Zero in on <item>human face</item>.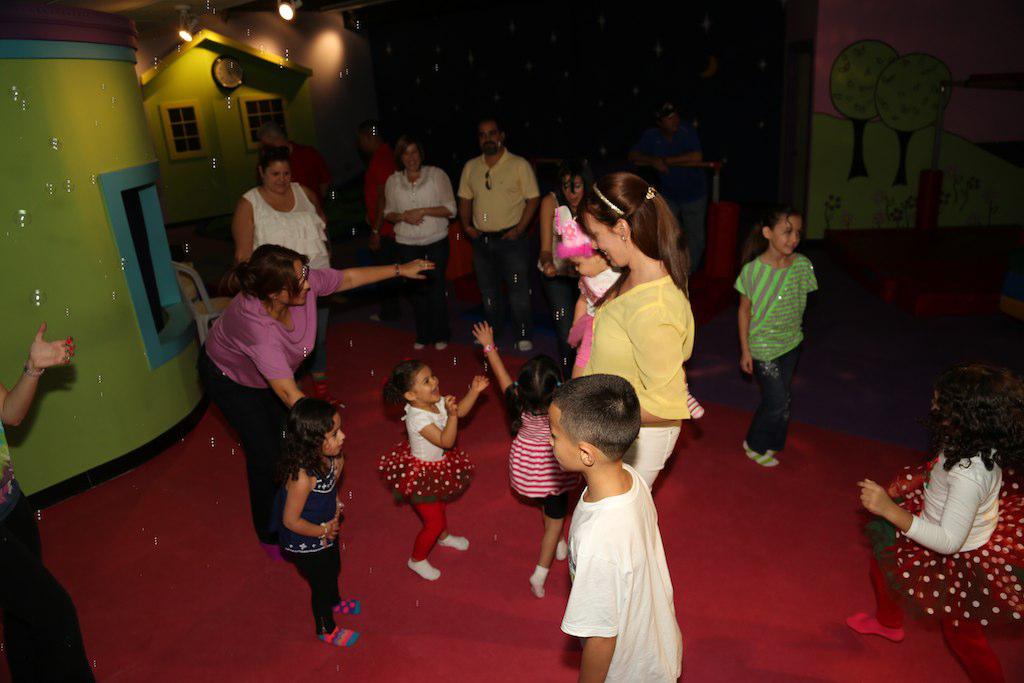
Zeroed in: 586, 212, 618, 267.
